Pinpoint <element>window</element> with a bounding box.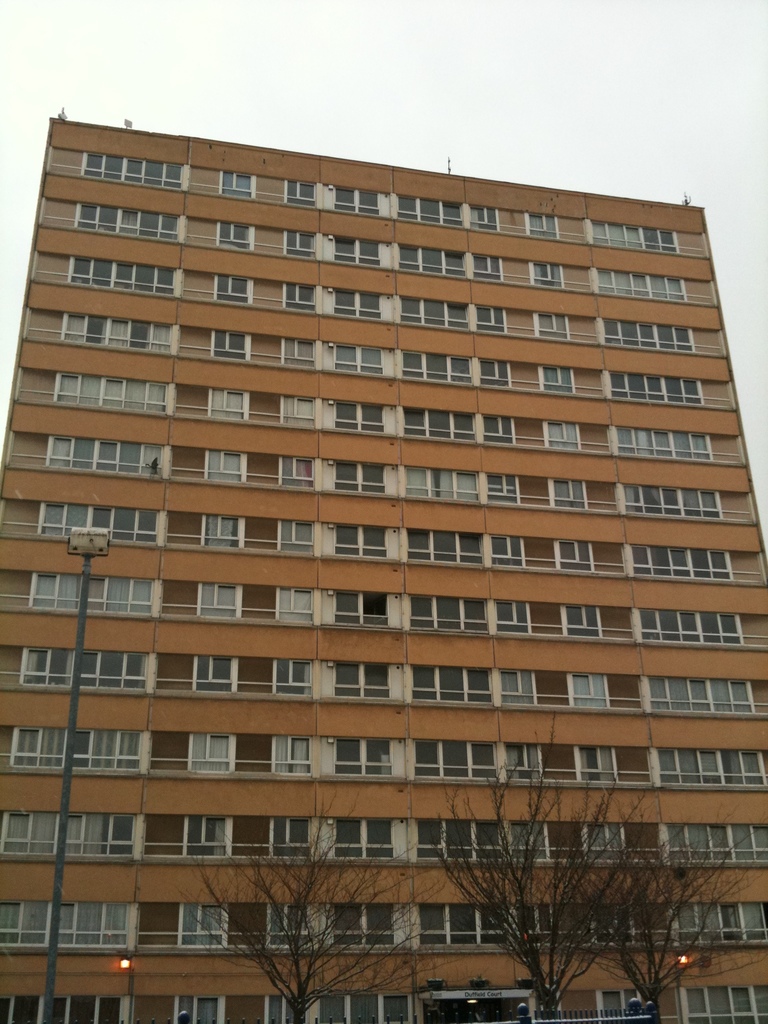
284:281:312:307.
